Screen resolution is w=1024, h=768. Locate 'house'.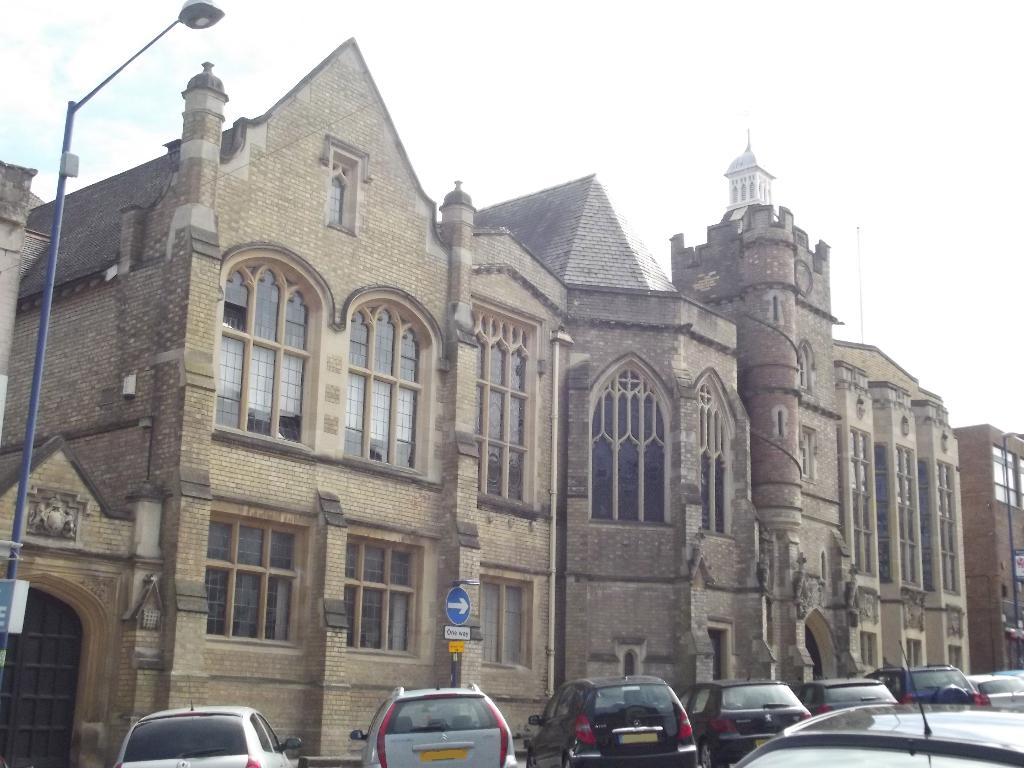
955/428/1023/673.
